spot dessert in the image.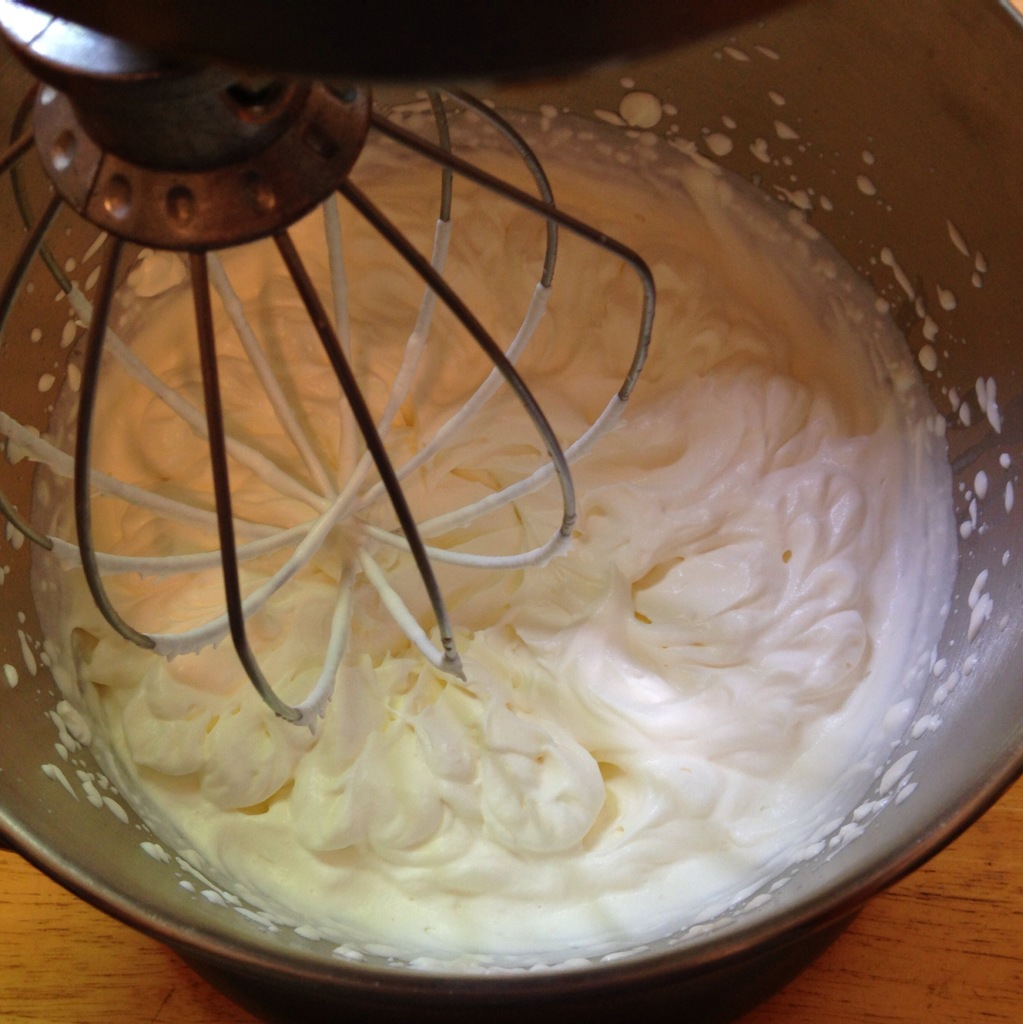
dessert found at bbox=(79, 107, 978, 984).
